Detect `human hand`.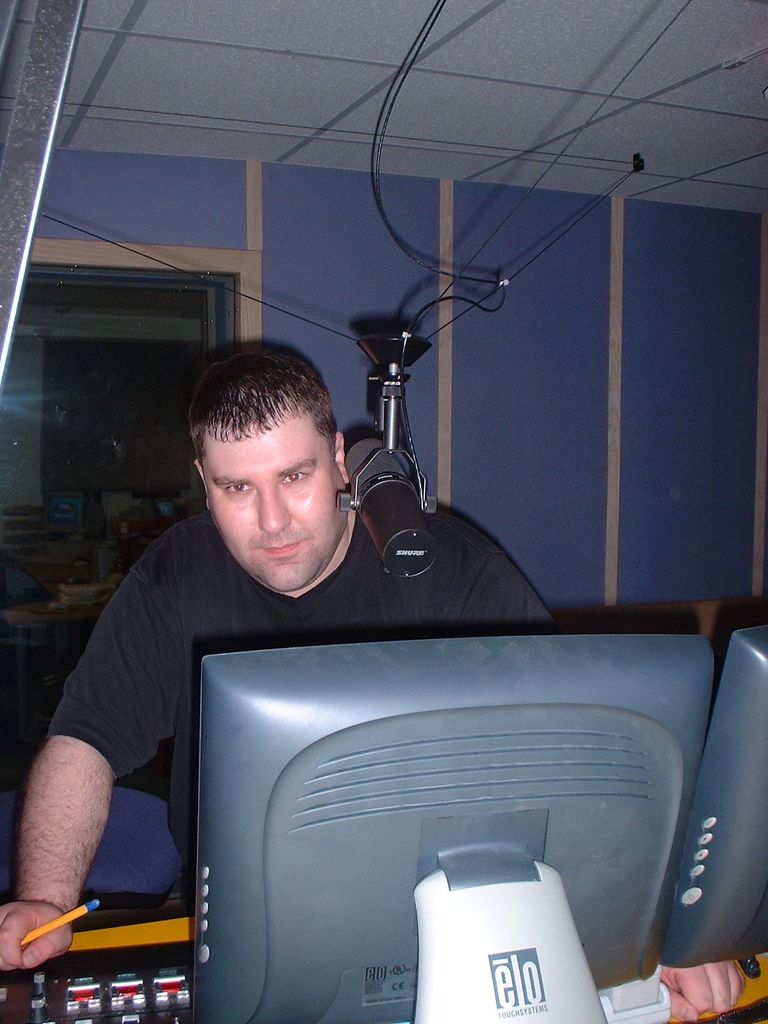
Detected at {"x1": 0, "y1": 900, "x2": 74, "y2": 970}.
